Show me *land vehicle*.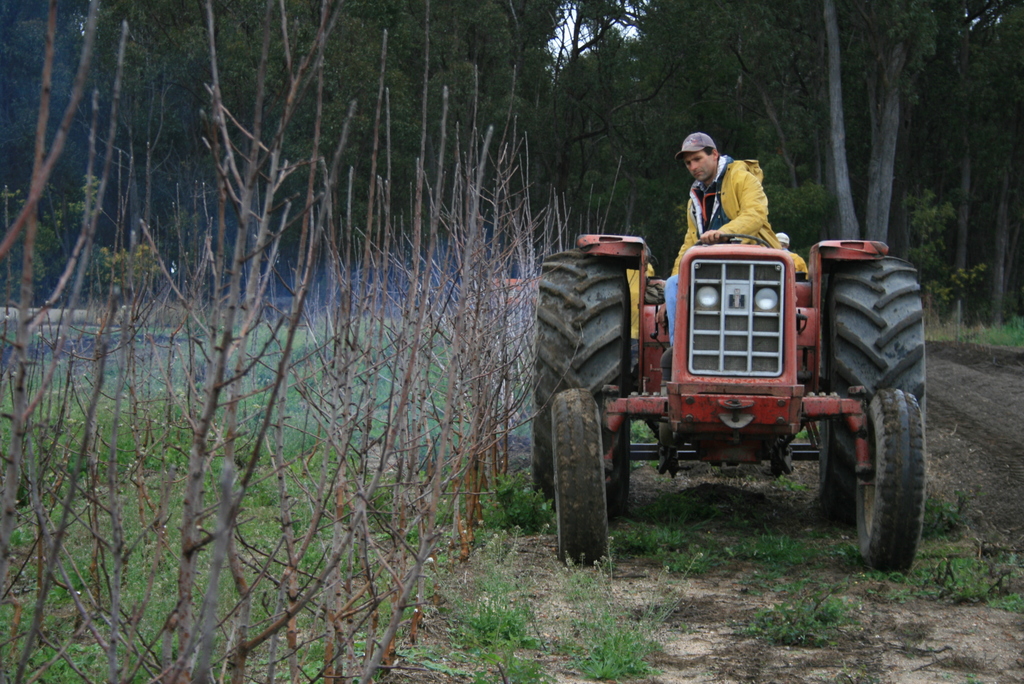
*land vehicle* is here: left=530, top=202, right=923, bottom=562.
